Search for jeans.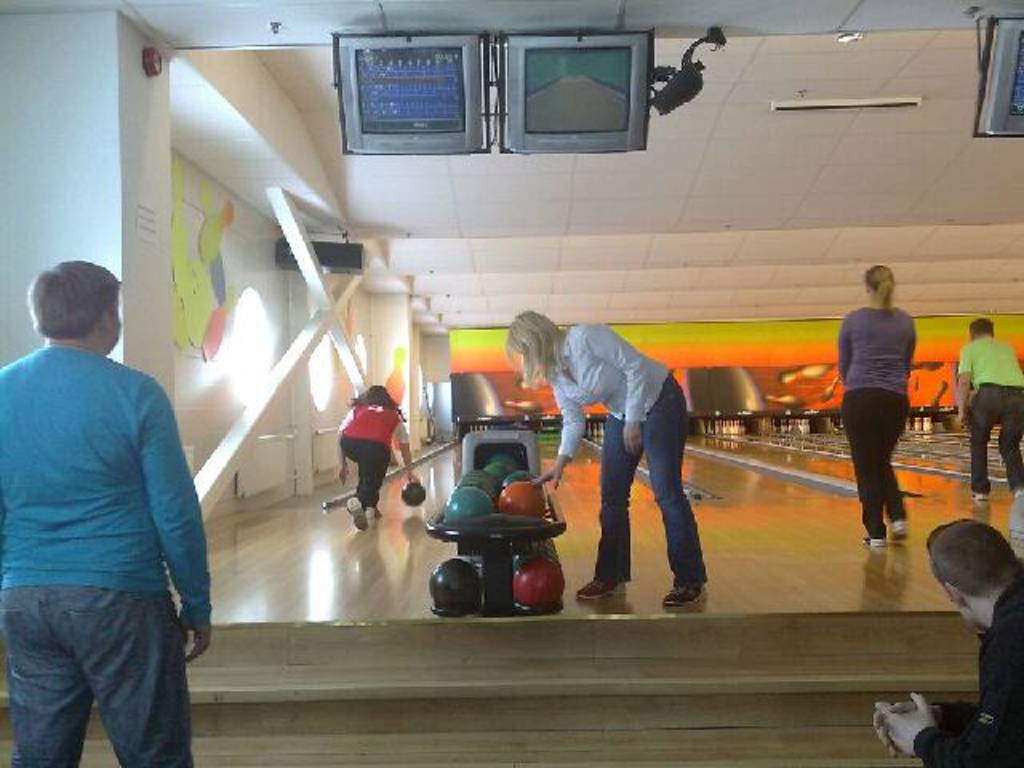
Found at 598 368 709 586.
